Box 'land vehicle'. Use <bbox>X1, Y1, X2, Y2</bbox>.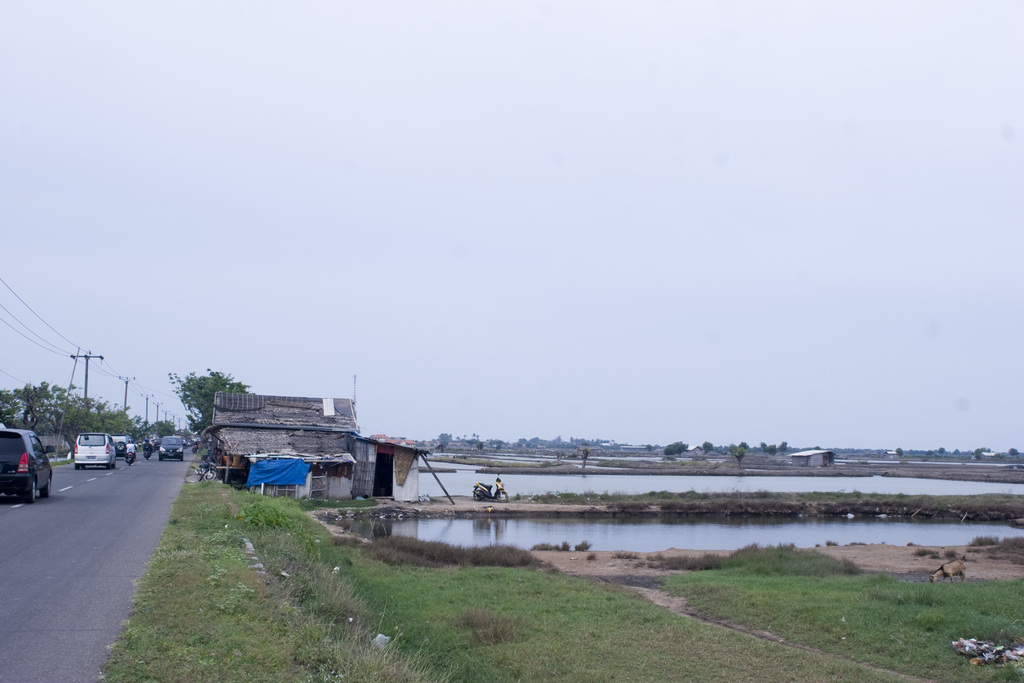
<bbox>109, 431, 132, 456</bbox>.
